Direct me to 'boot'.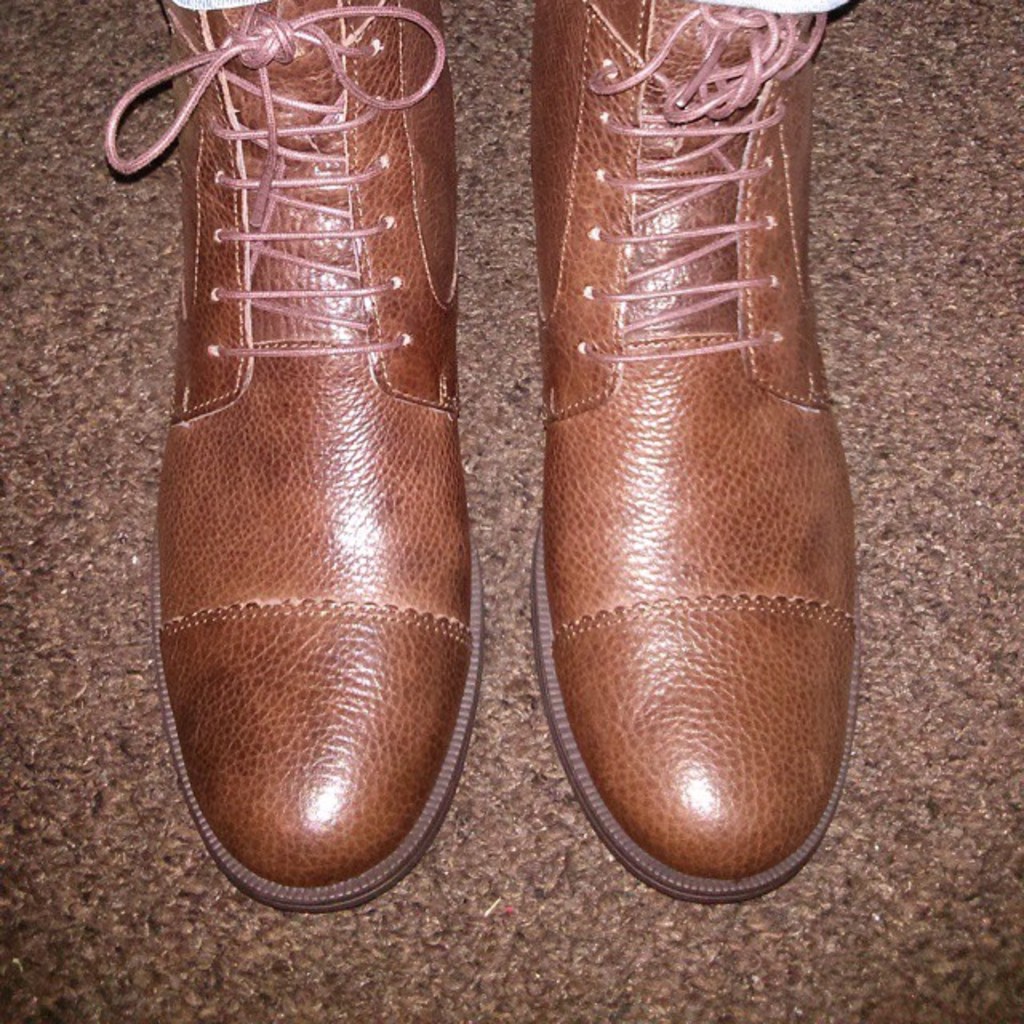
Direction: bbox=[544, 0, 869, 909].
